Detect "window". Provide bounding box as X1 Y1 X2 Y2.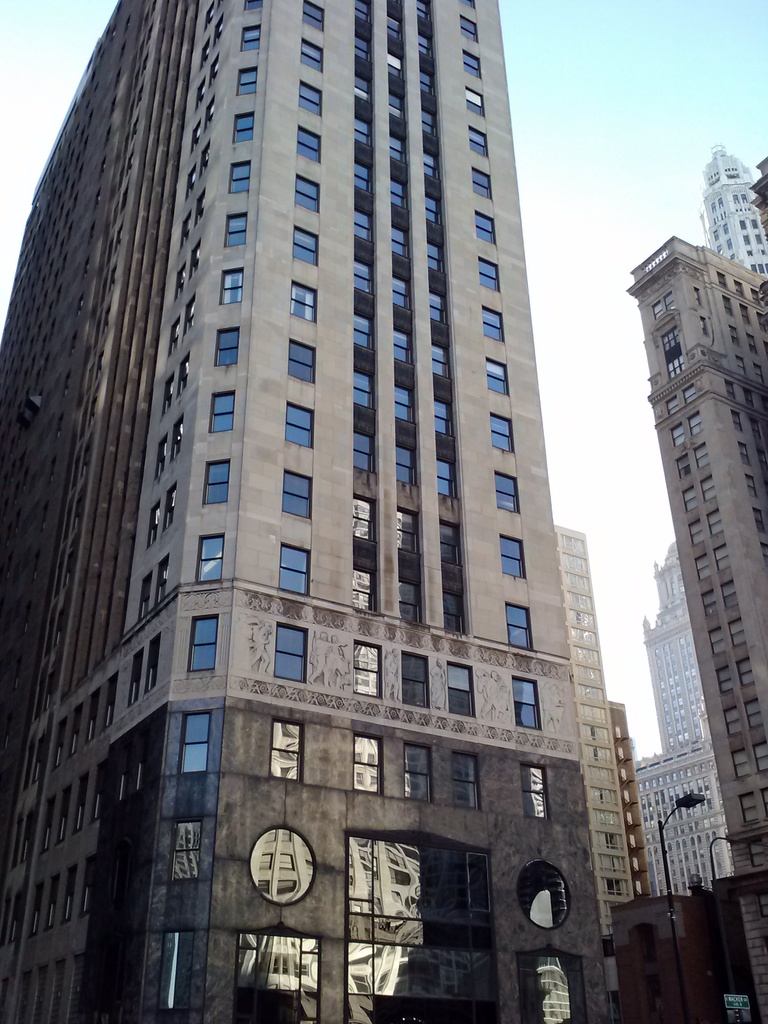
404 742 433 800.
